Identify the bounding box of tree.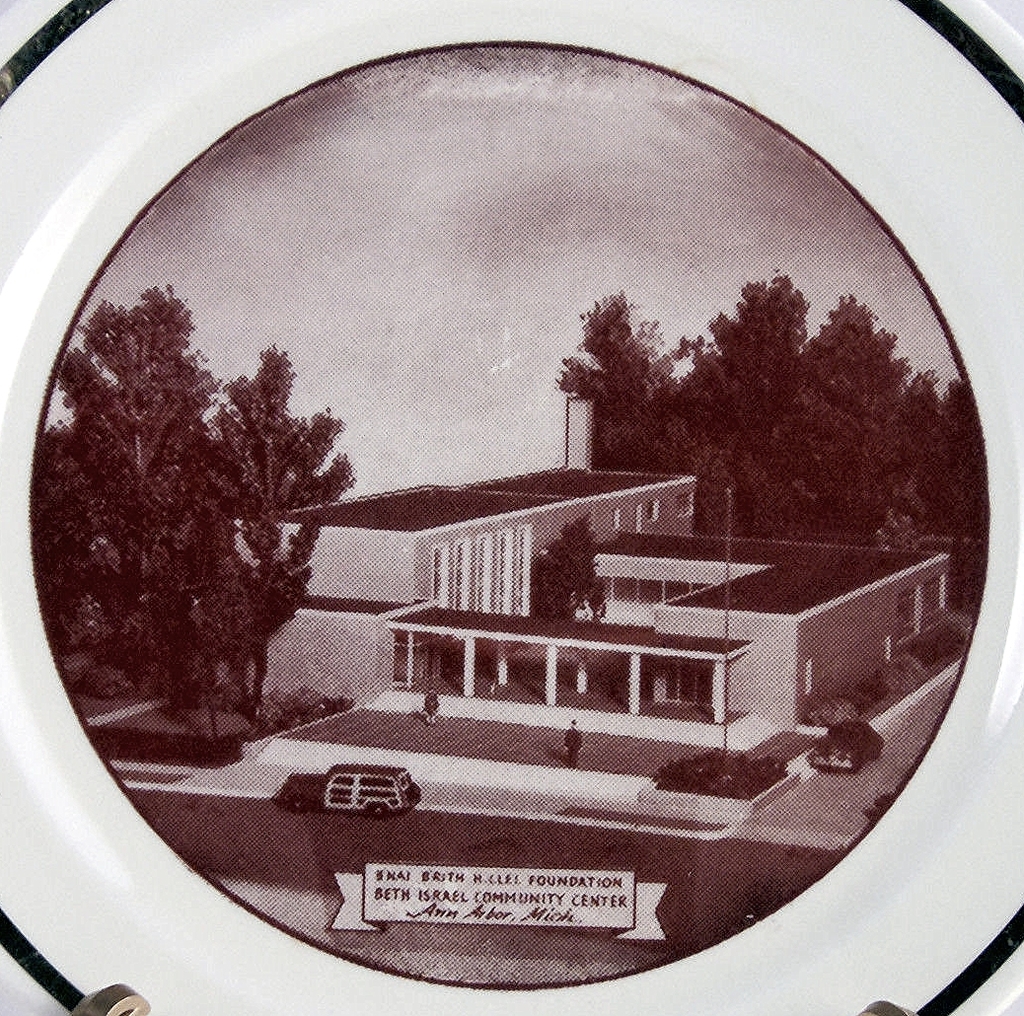
{"x1": 25, "y1": 427, "x2": 94, "y2": 660}.
